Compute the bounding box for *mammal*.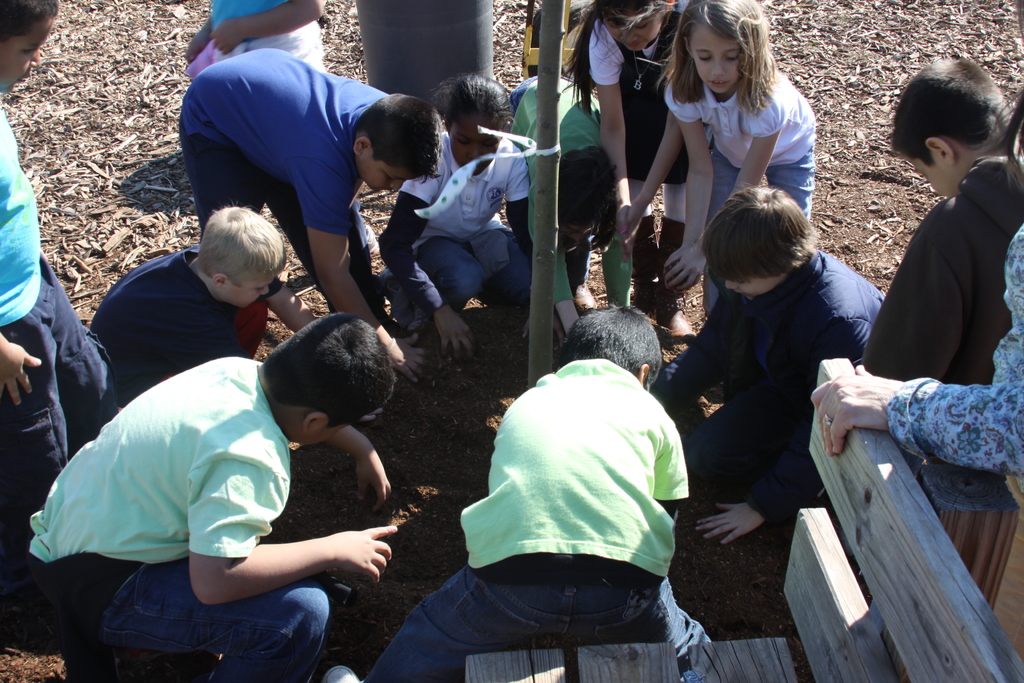
658:178:883:541.
